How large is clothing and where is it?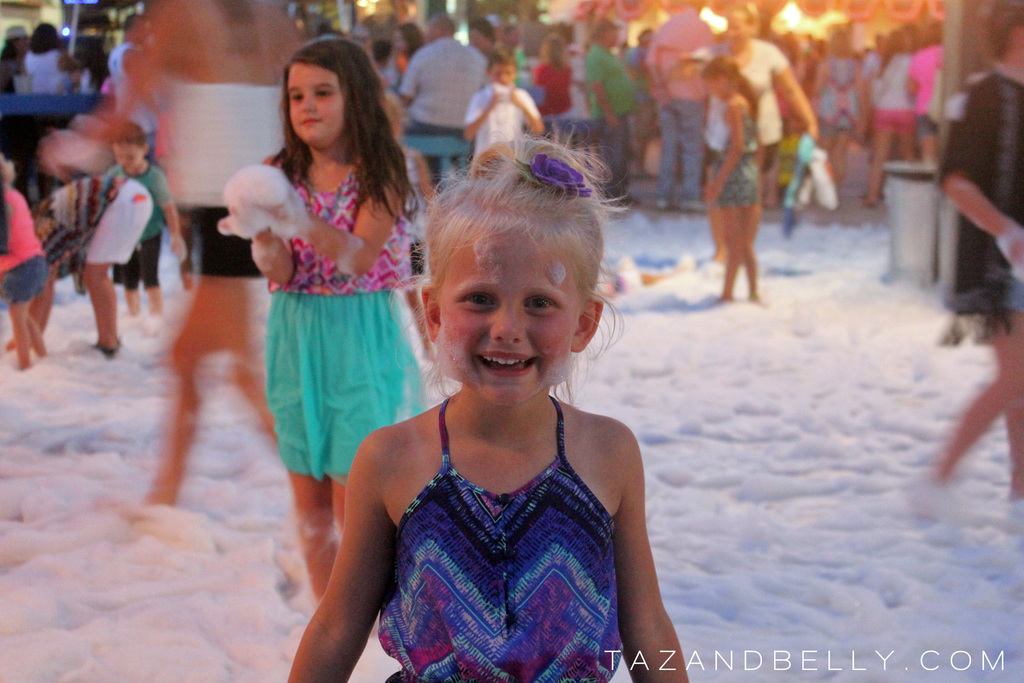
Bounding box: x1=460 y1=86 x2=543 y2=173.
